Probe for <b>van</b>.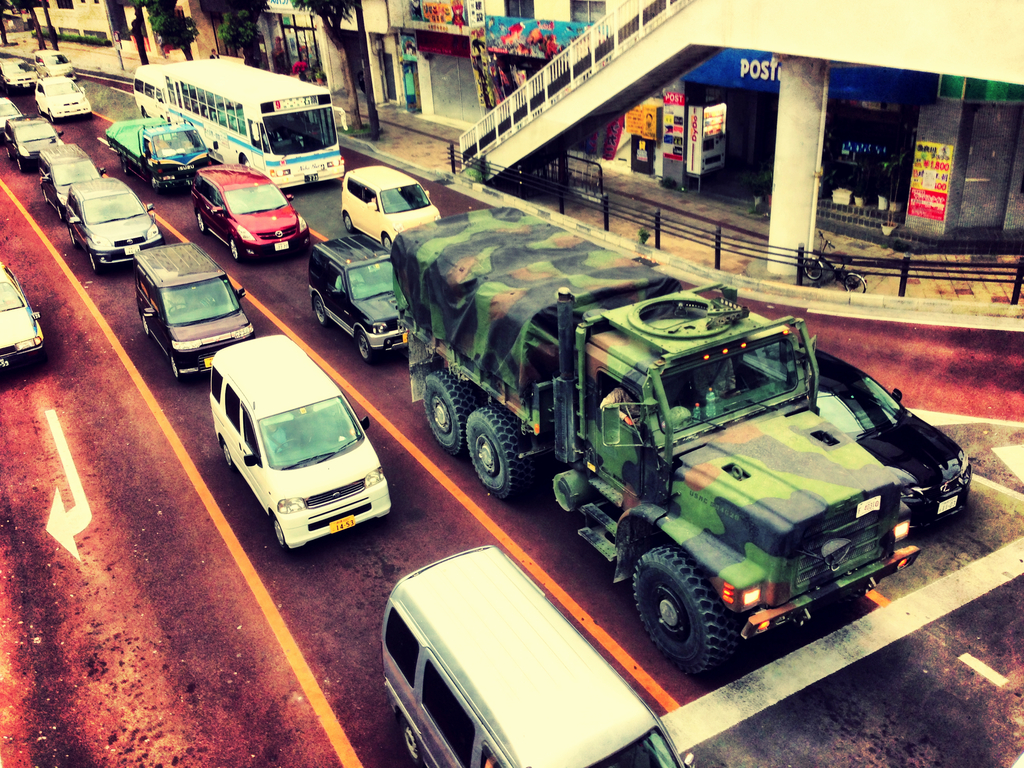
Probe result: bbox(102, 114, 222, 196).
